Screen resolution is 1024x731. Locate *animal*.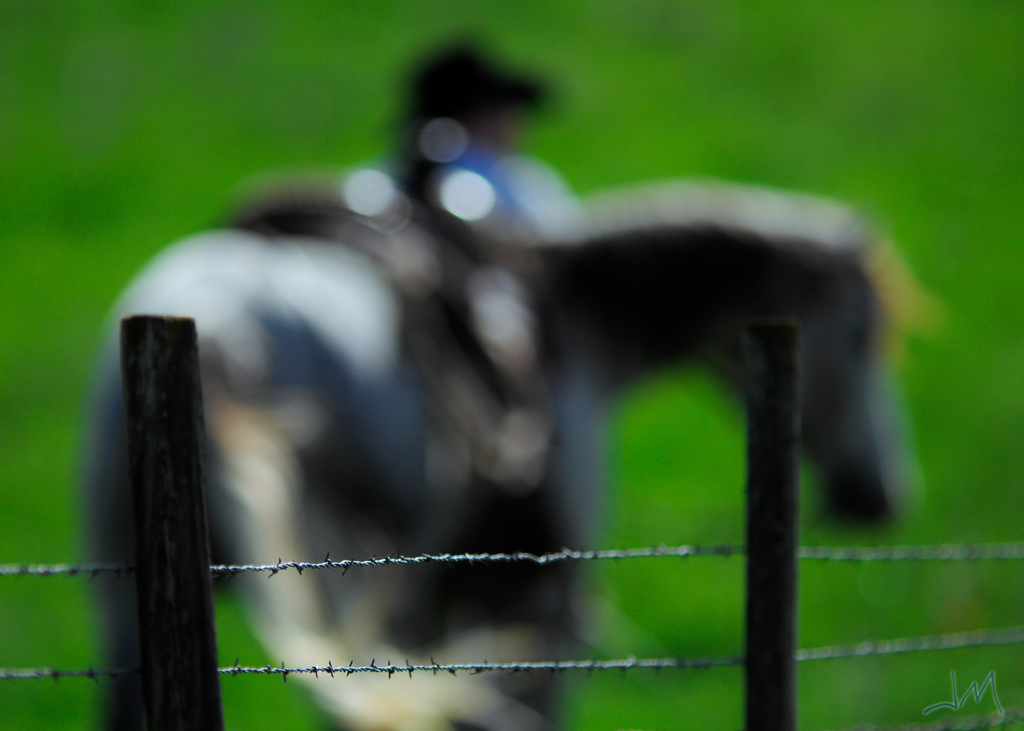
Rect(77, 177, 947, 730).
